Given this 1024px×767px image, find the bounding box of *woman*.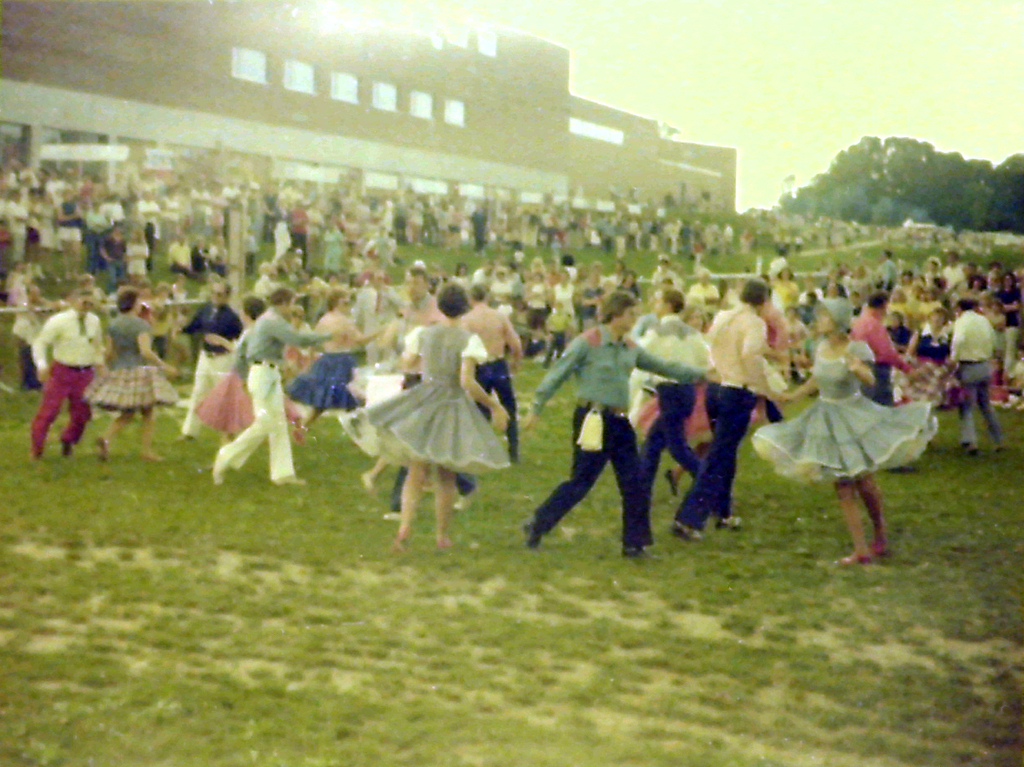
903 308 955 401.
